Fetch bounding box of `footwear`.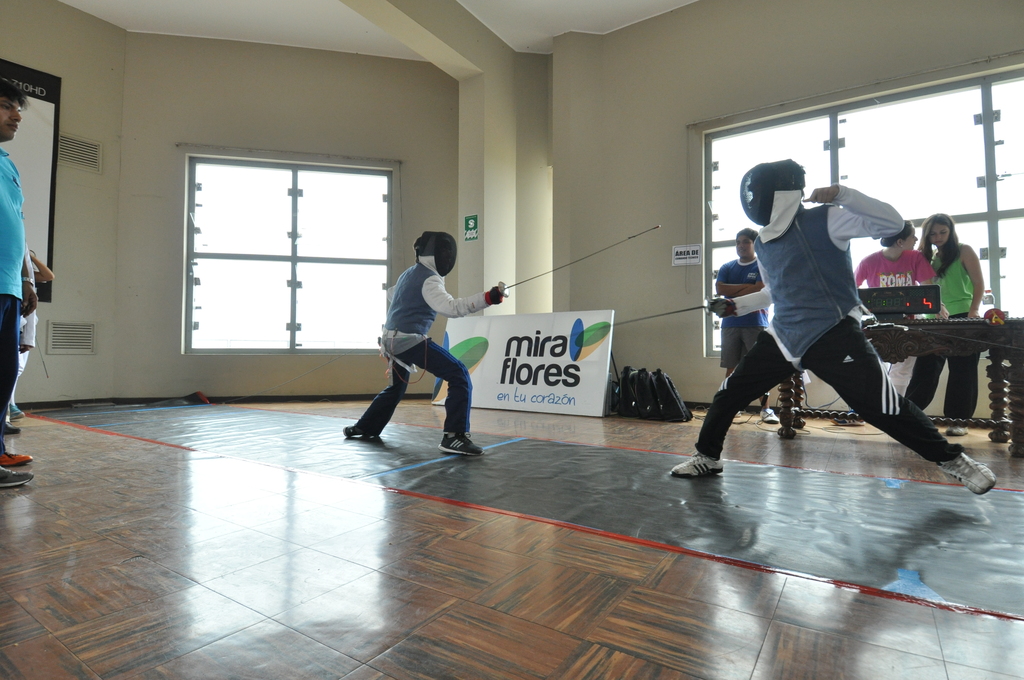
Bbox: pyautogui.locateOnScreen(936, 450, 996, 498).
